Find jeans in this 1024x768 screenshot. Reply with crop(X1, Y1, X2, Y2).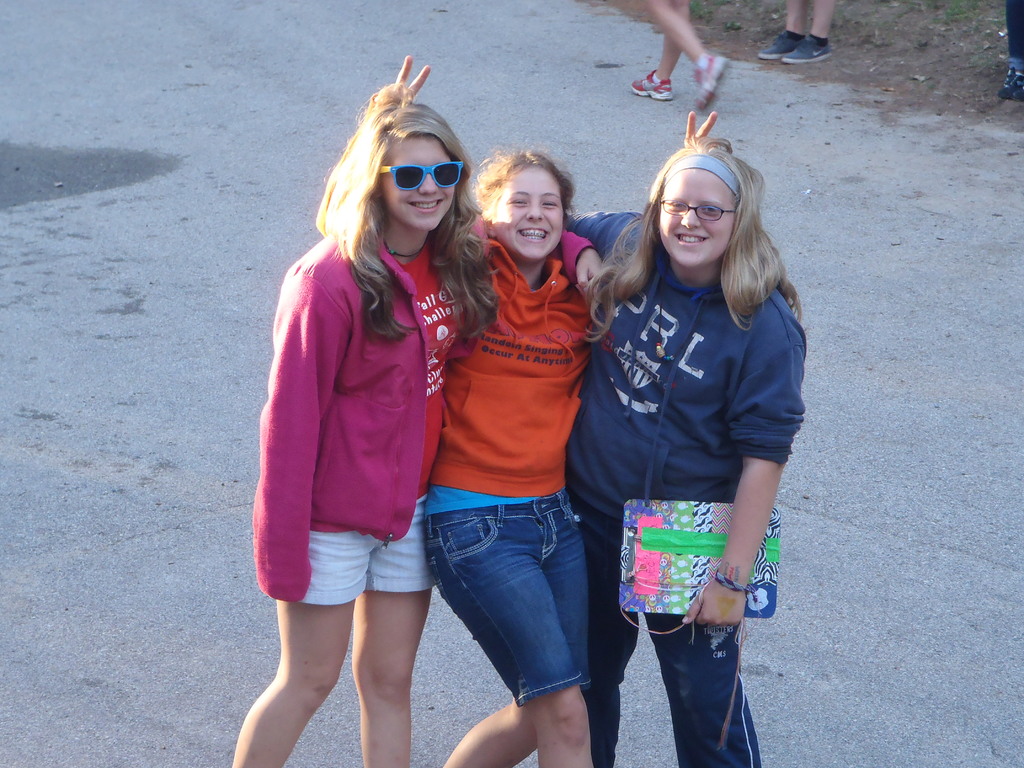
crop(308, 500, 437, 601).
